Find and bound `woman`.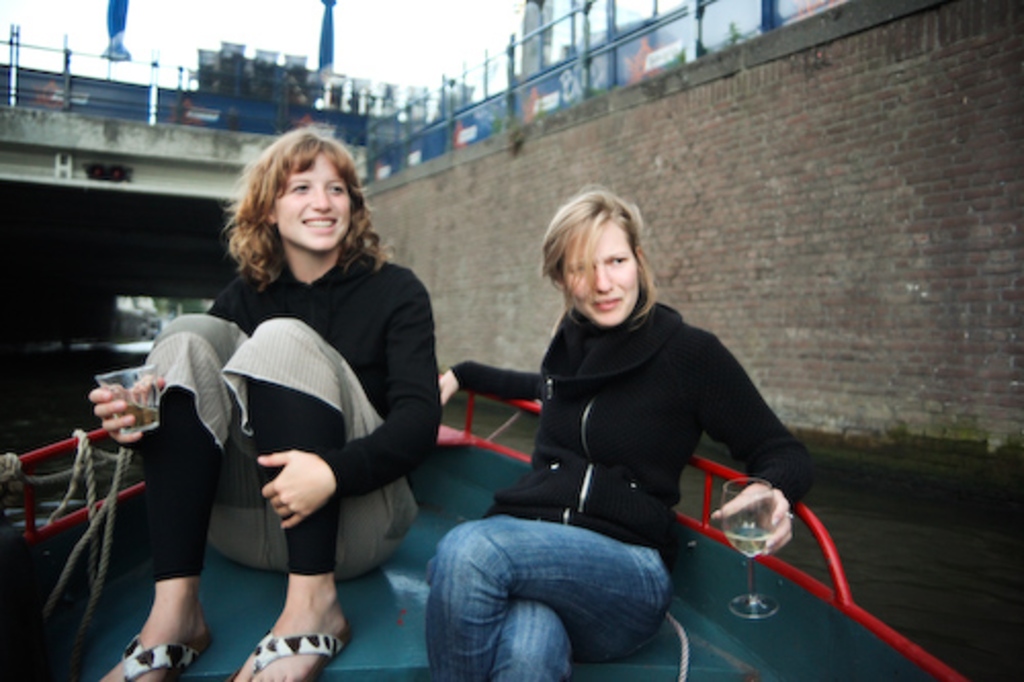
Bound: box=[434, 188, 811, 680].
